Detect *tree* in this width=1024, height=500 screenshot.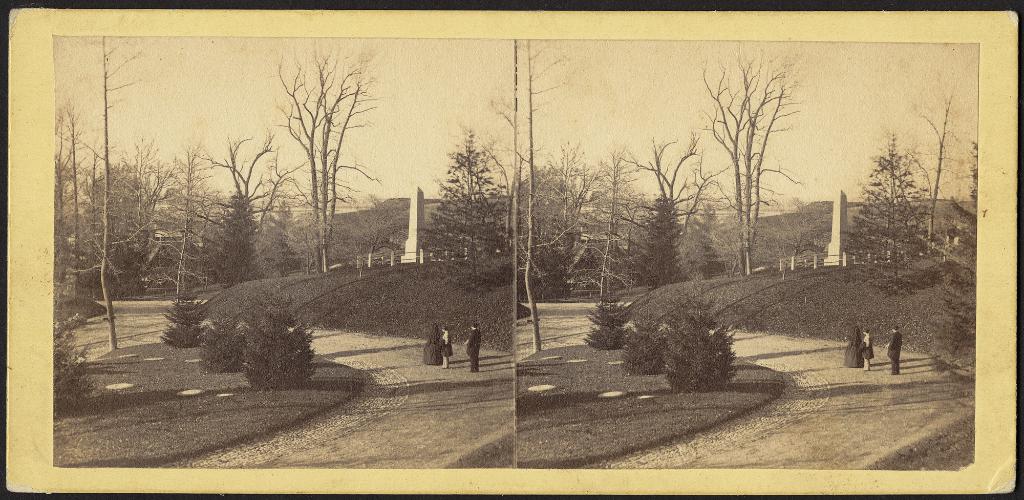
Detection: (x1=271, y1=38, x2=383, y2=271).
